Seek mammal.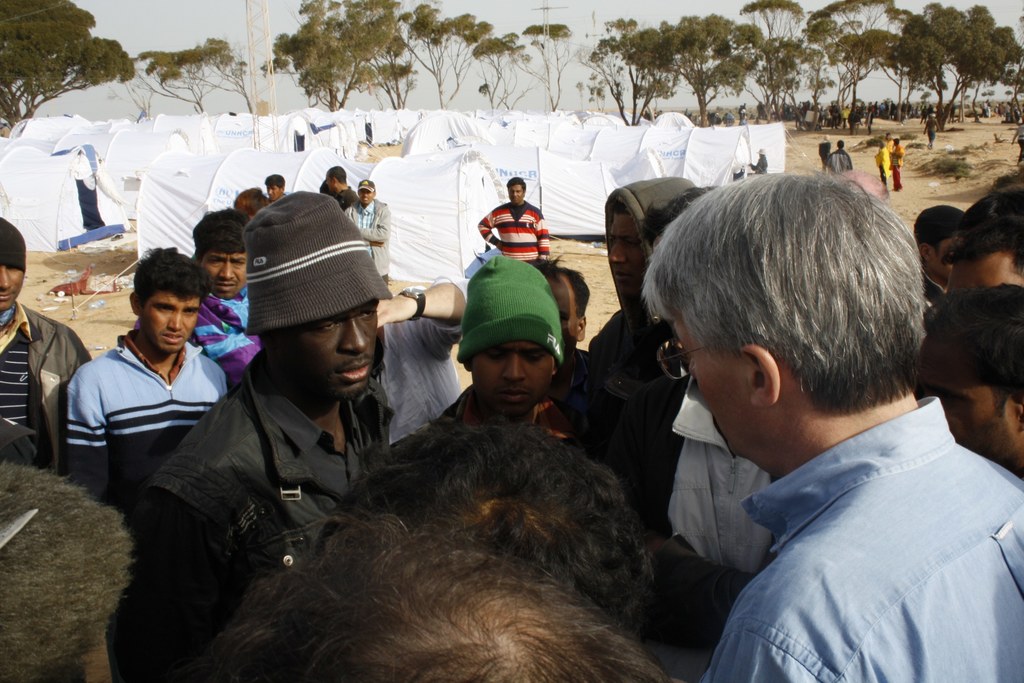
{"x1": 820, "y1": 135, "x2": 832, "y2": 174}.
